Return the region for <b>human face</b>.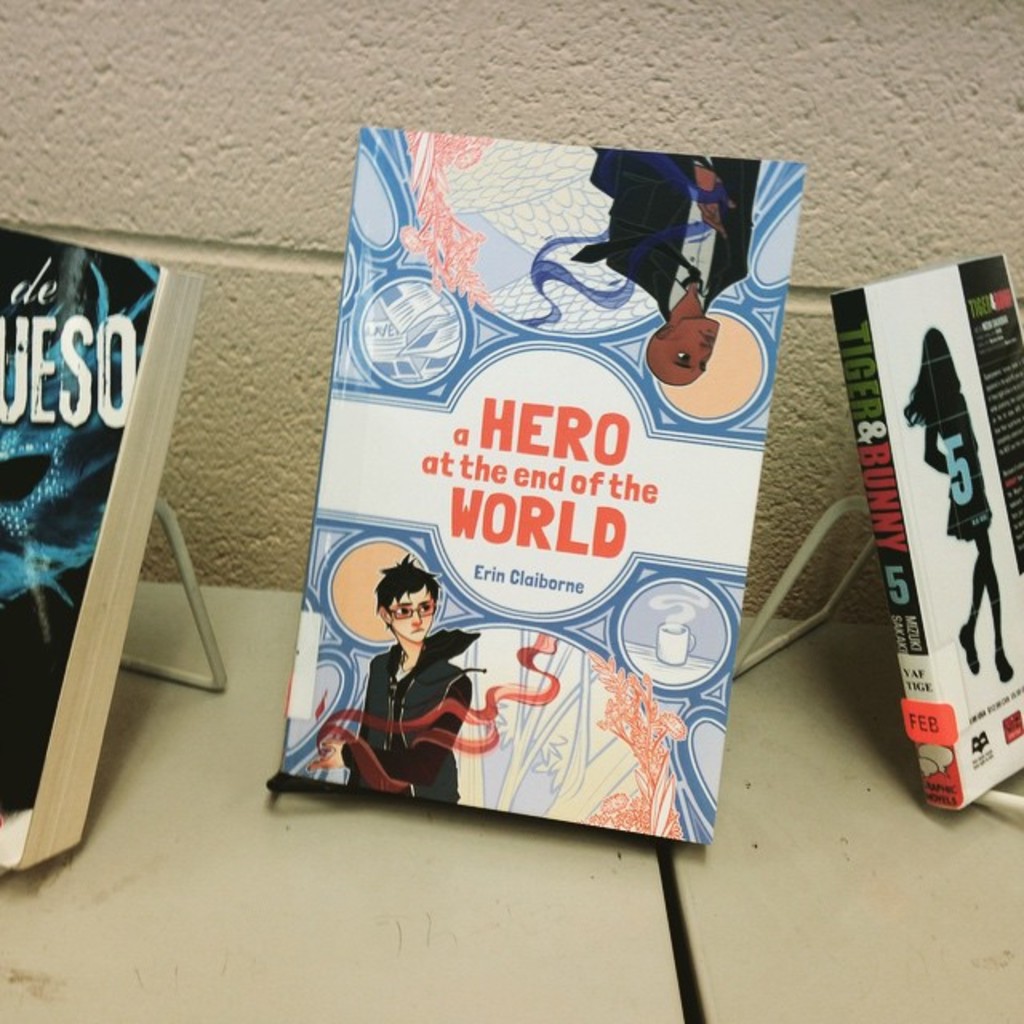
[648, 286, 730, 389].
